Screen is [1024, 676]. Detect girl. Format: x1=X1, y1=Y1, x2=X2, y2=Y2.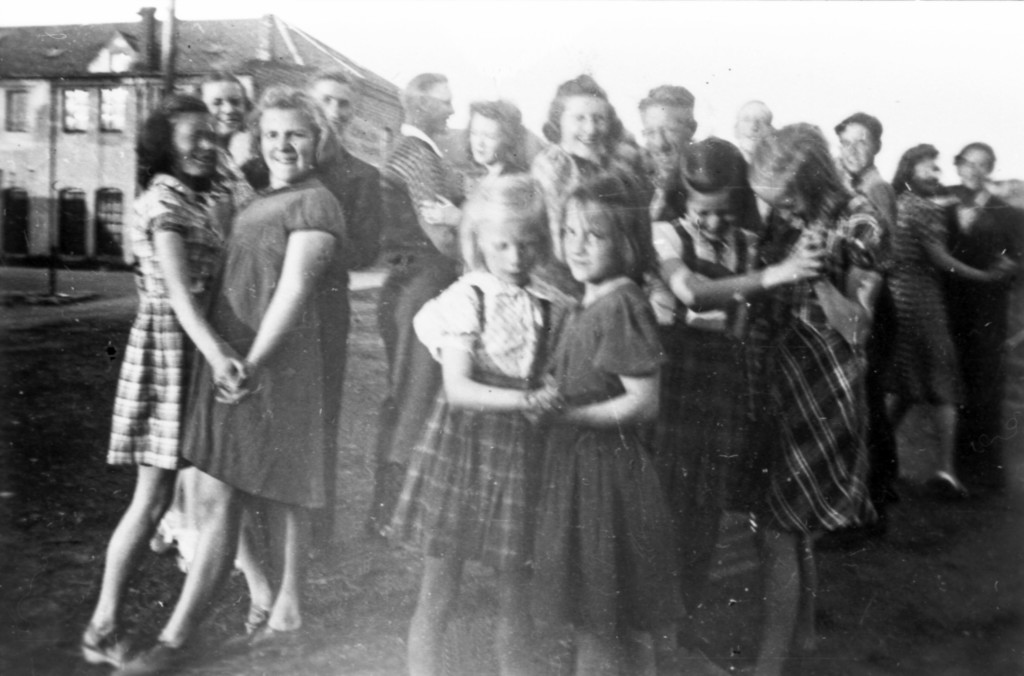
x1=628, y1=134, x2=829, y2=675.
